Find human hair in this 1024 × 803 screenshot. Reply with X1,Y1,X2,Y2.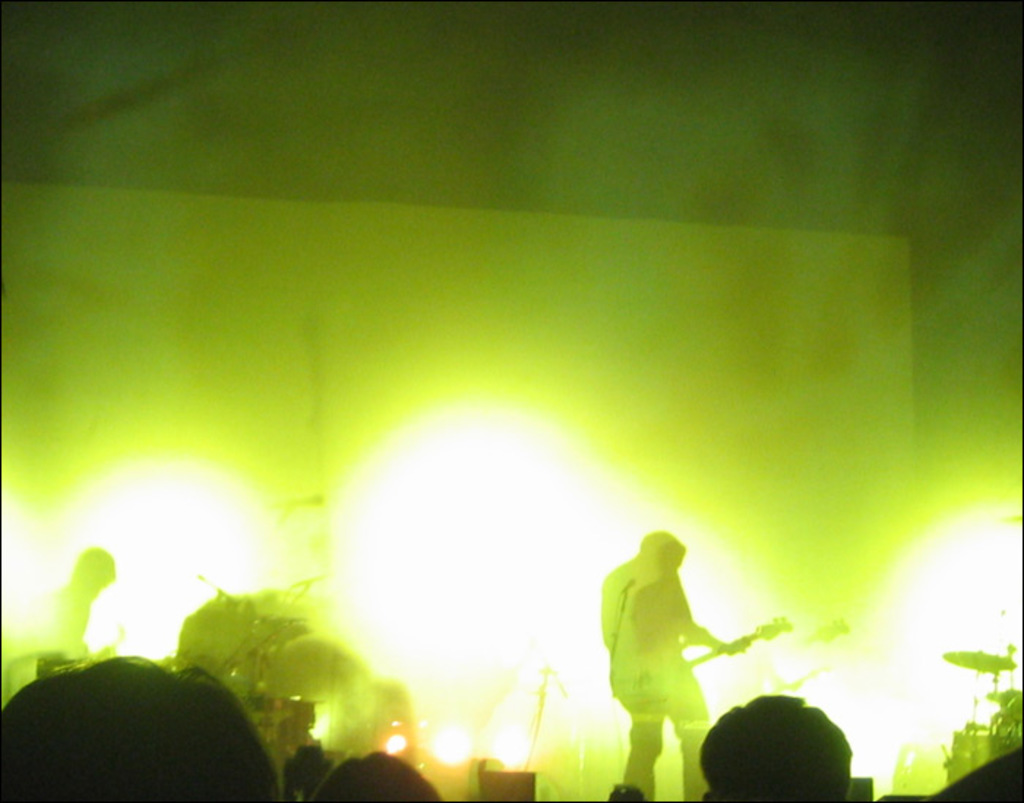
285,737,336,802.
